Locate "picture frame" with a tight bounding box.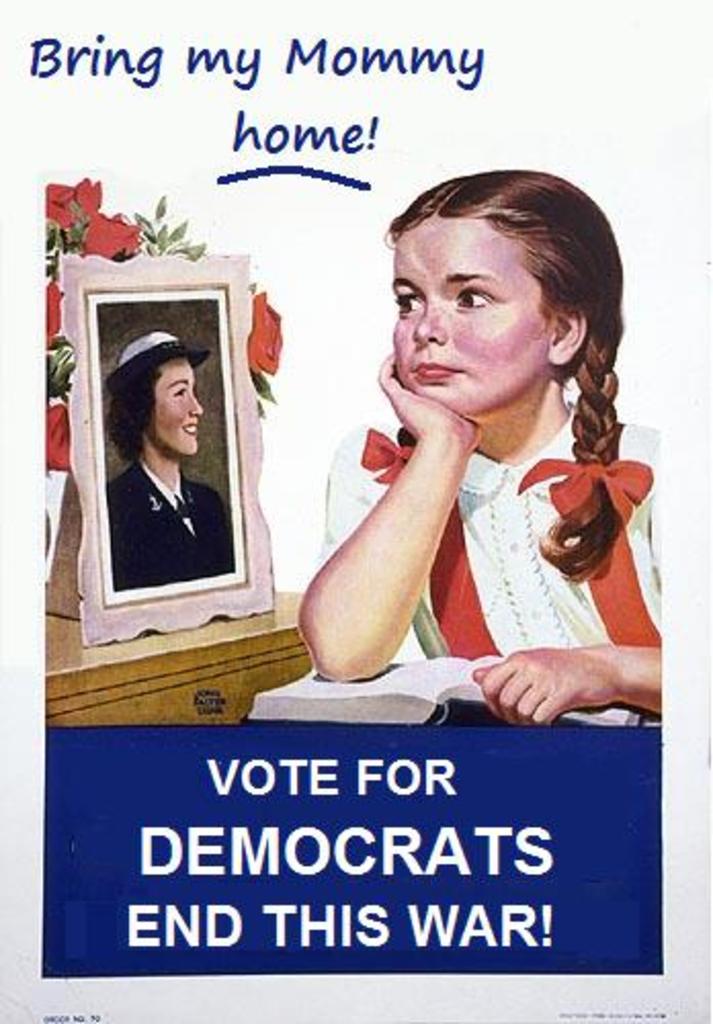
box(53, 248, 272, 651).
